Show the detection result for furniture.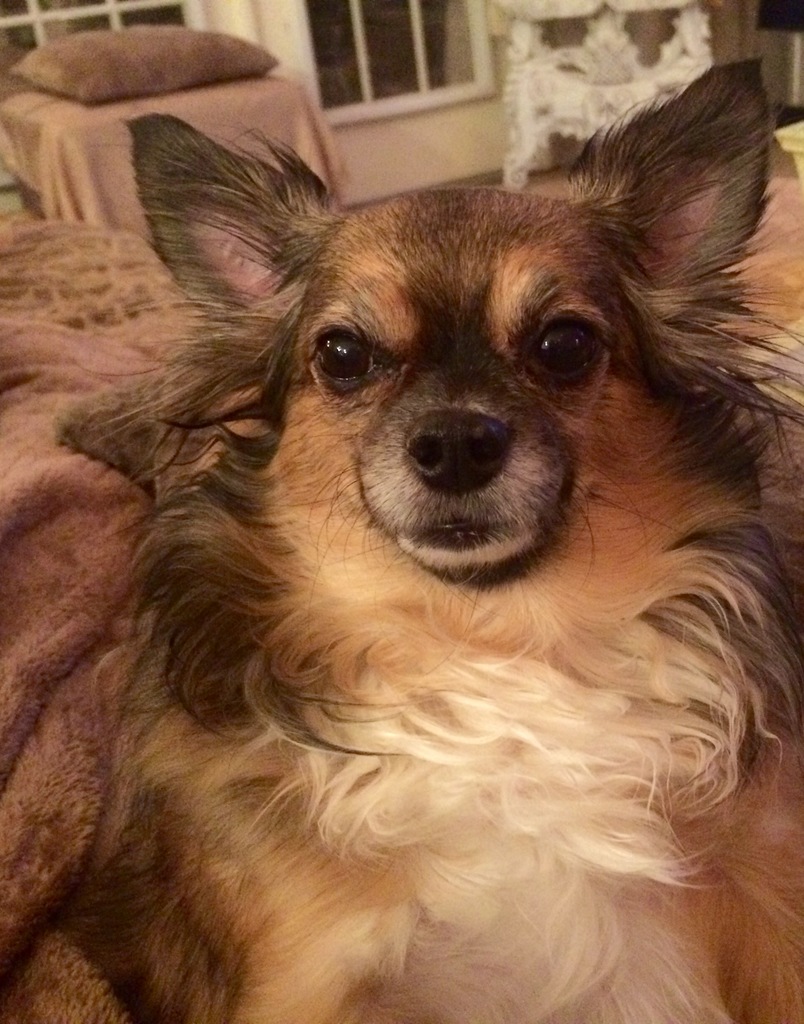
rect(0, 72, 345, 255).
